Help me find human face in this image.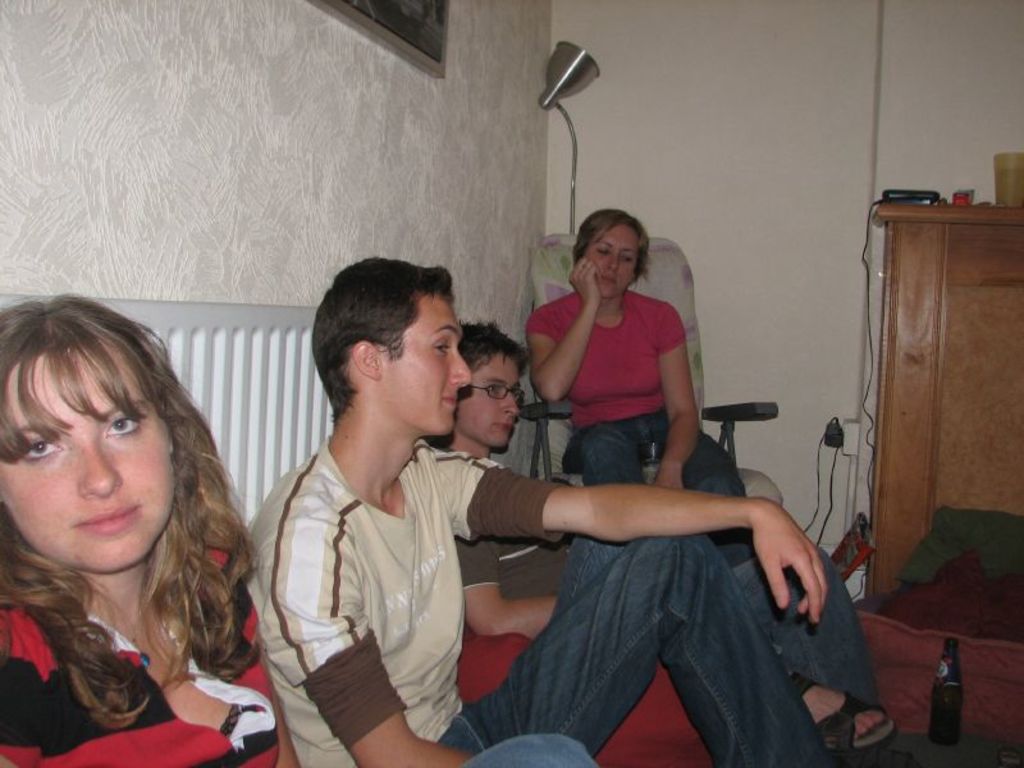
Found it: (586,223,640,301).
